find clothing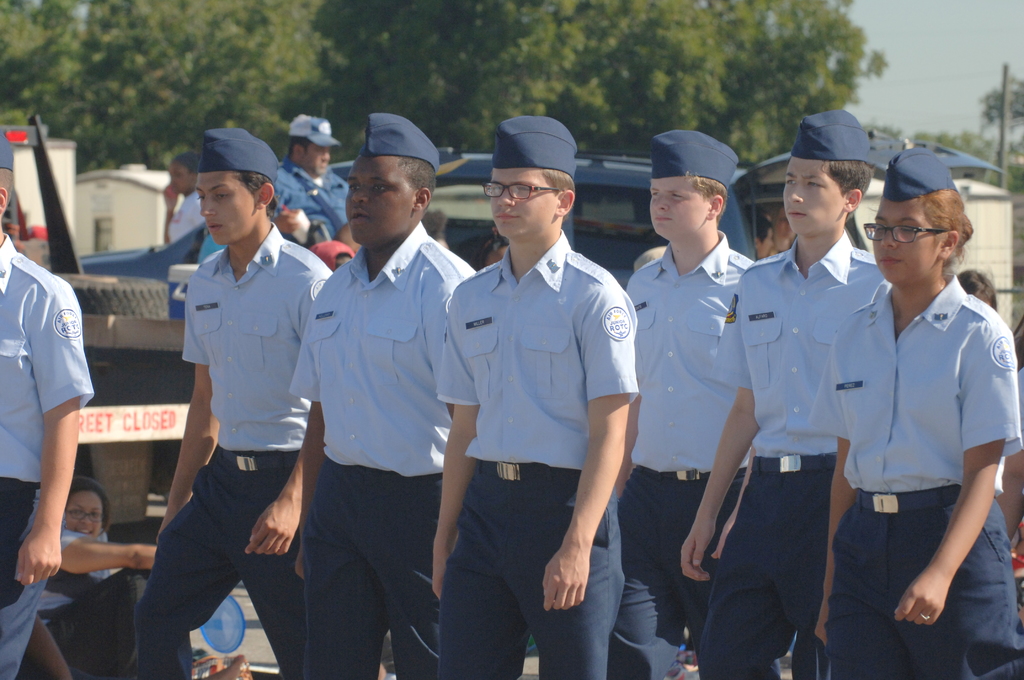
left=788, top=104, right=872, bottom=163
